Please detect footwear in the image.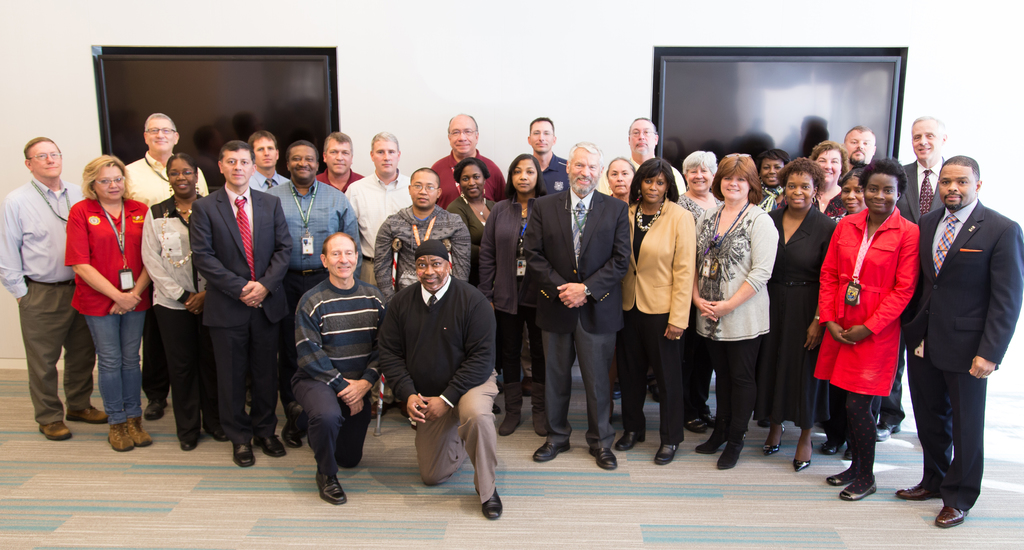
[left=530, top=429, right=577, bottom=463].
